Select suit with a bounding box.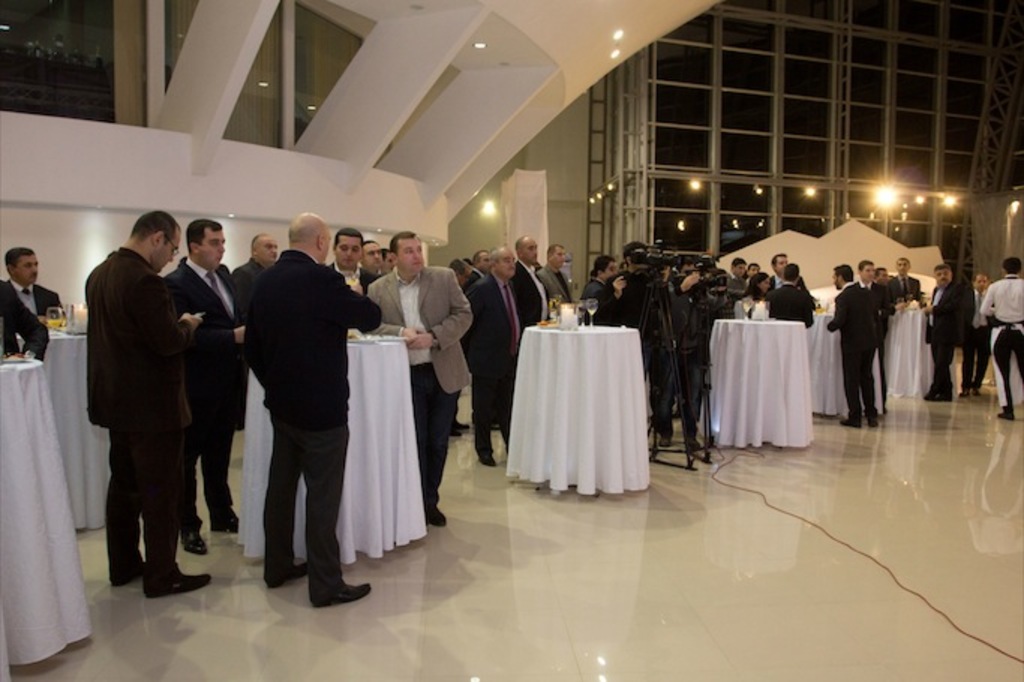
x1=823 y1=279 x2=886 y2=423.
